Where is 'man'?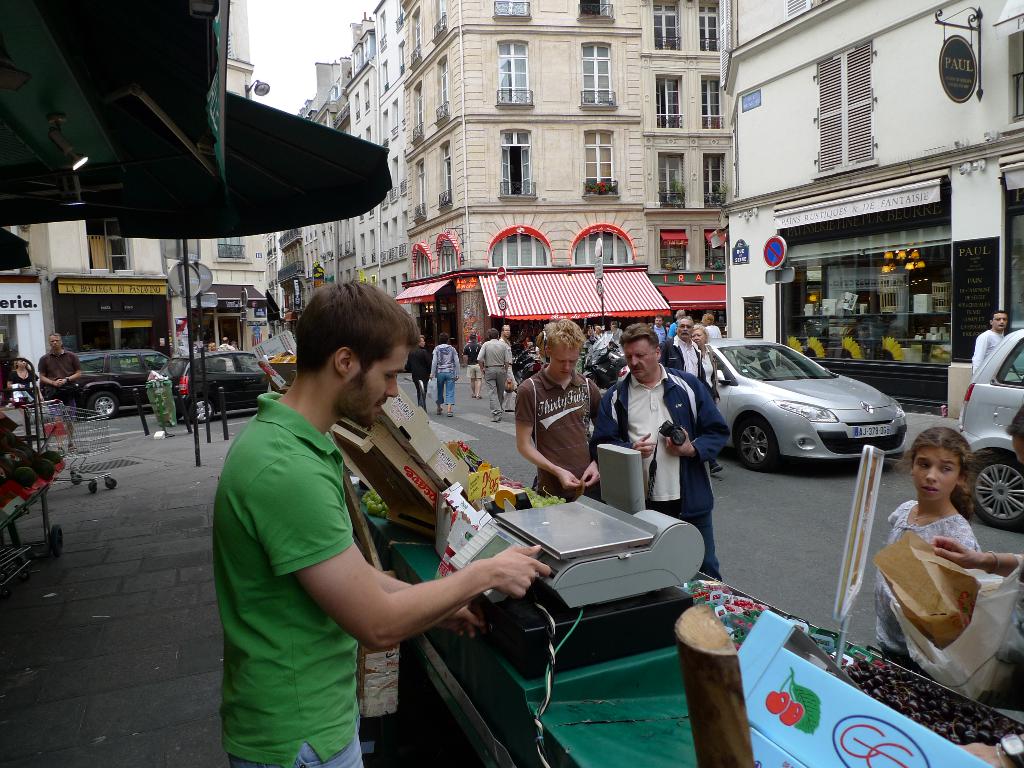
{"x1": 418, "y1": 338, "x2": 424, "y2": 403}.
